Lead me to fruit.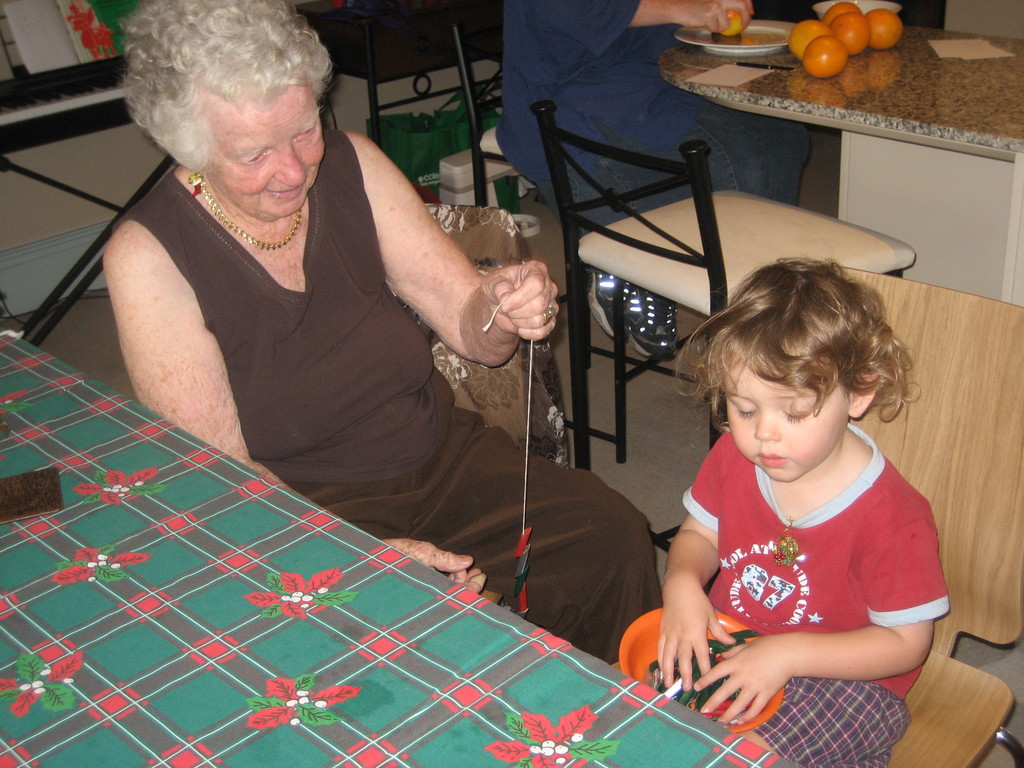
Lead to (x1=803, y1=35, x2=847, y2=79).
